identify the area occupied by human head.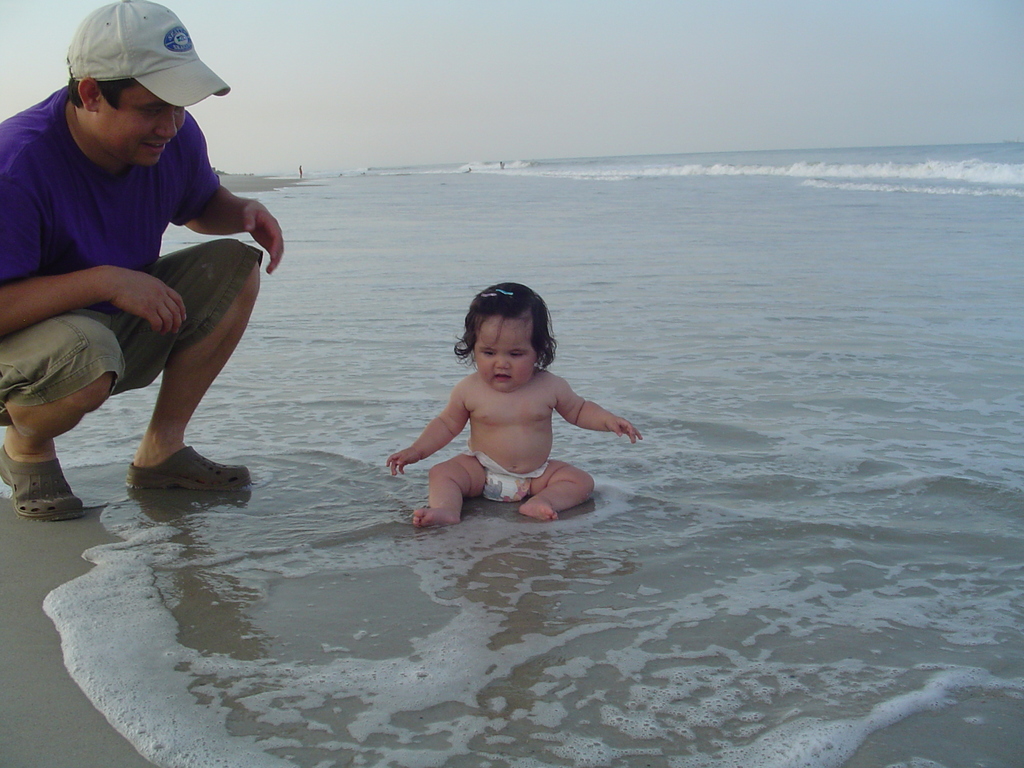
Area: 69:2:232:164.
